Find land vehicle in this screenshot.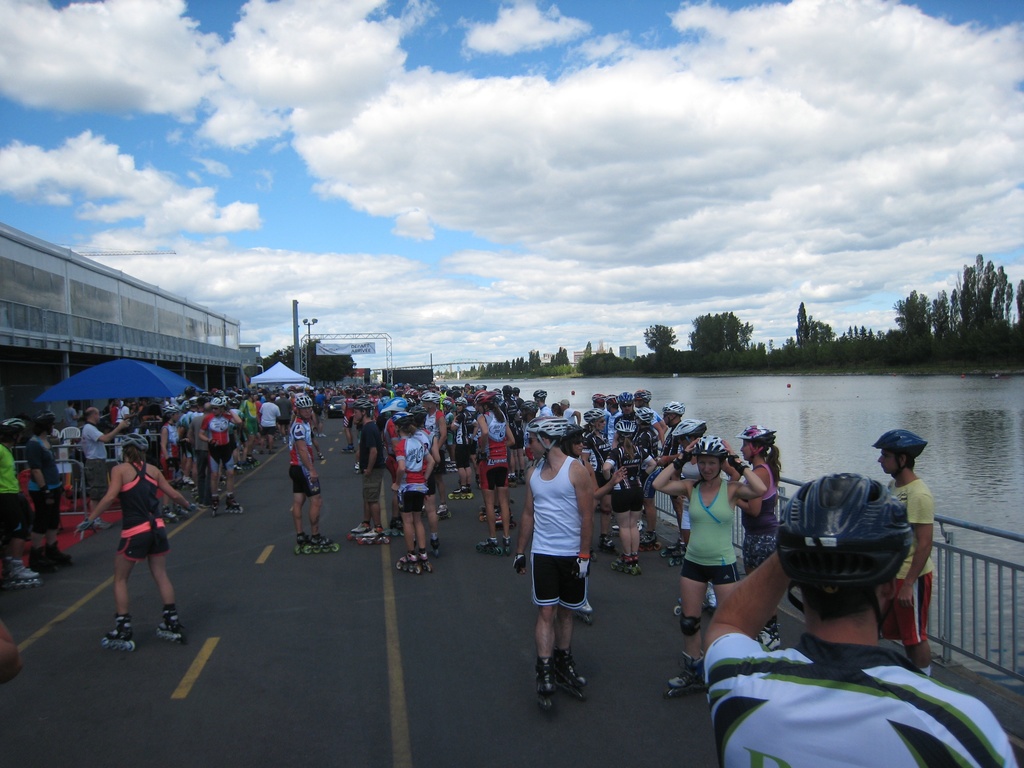
The bounding box for land vehicle is (x1=326, y1=390, x2=348, y2=419).
